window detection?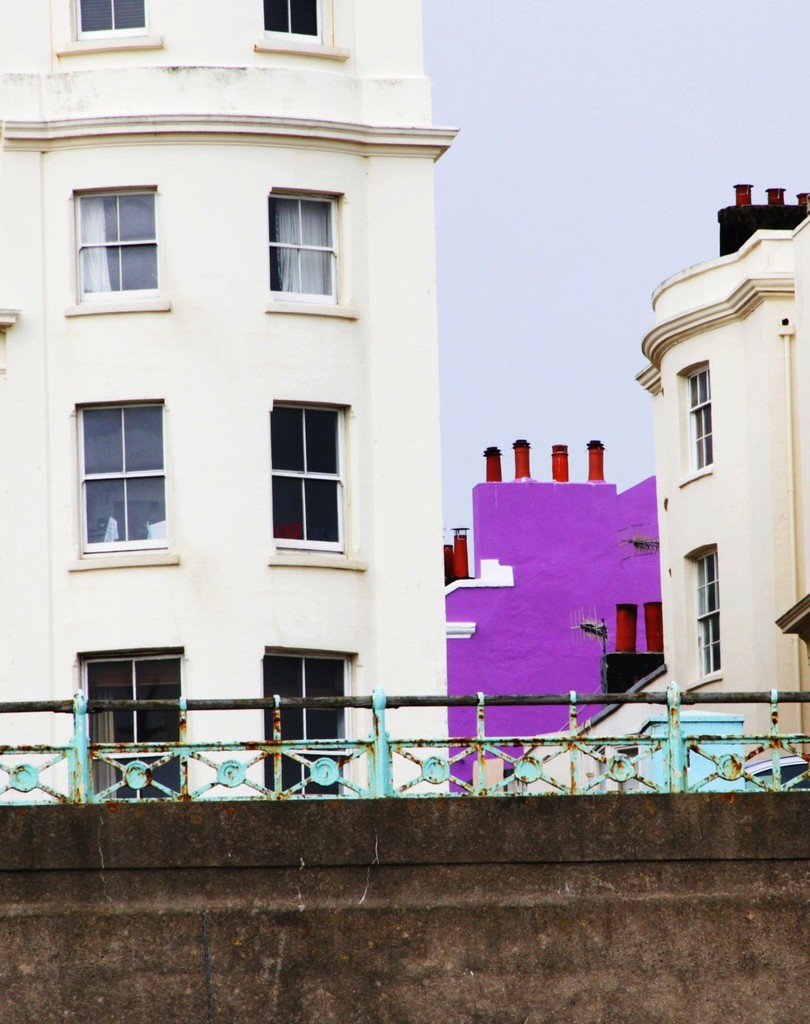
268:186:345:312
